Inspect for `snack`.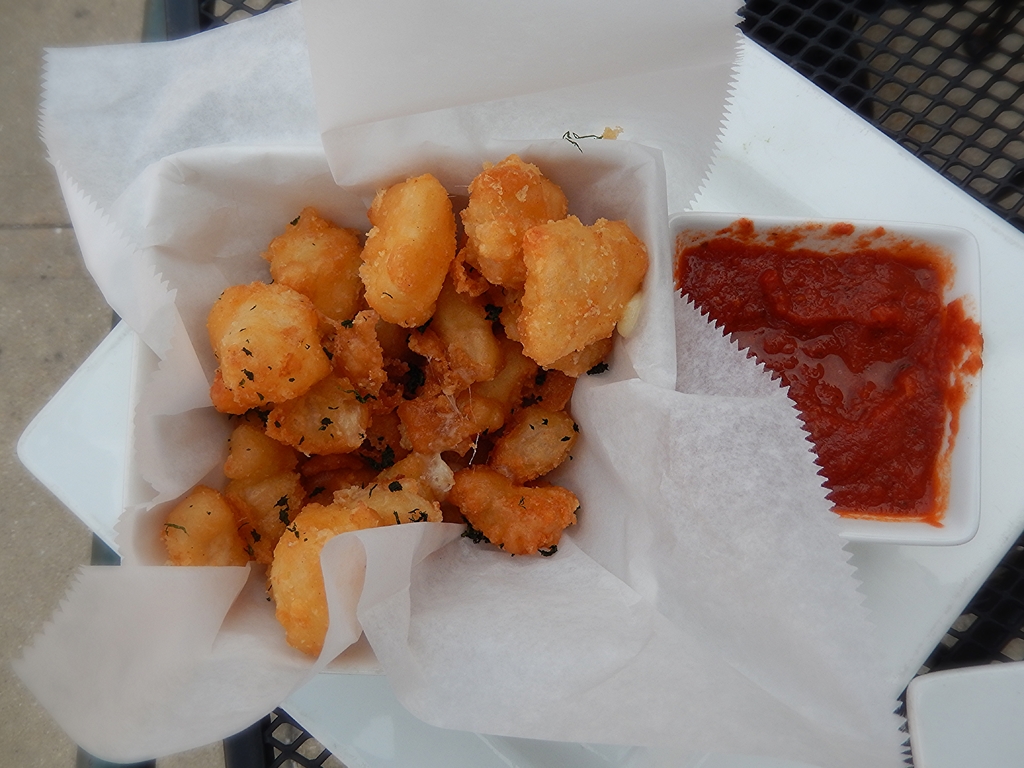
Inspection: <region>204, 291, 326, 422</region>.
